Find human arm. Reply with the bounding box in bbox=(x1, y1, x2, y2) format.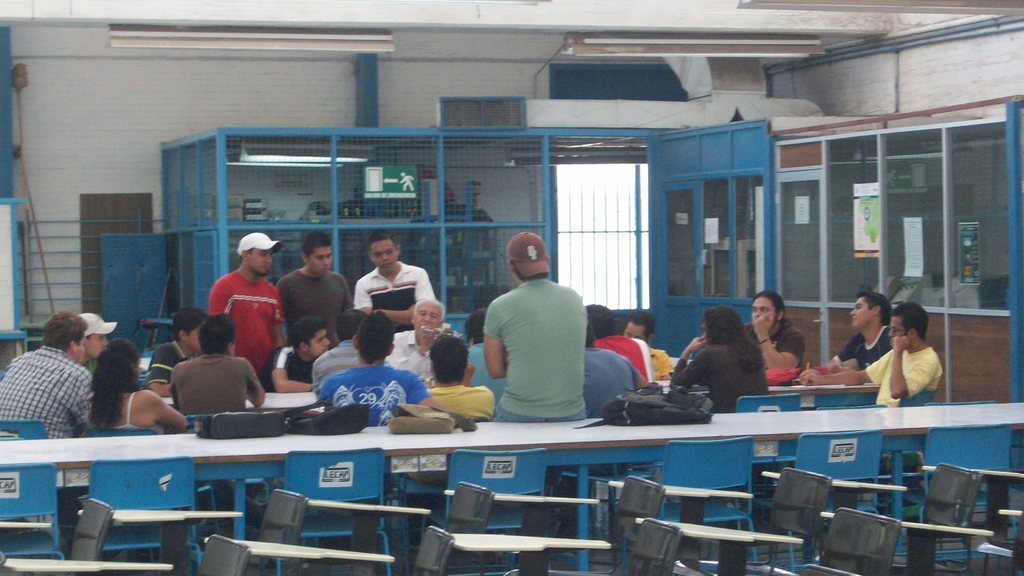
bbox=(670, 335, 719, 392).
